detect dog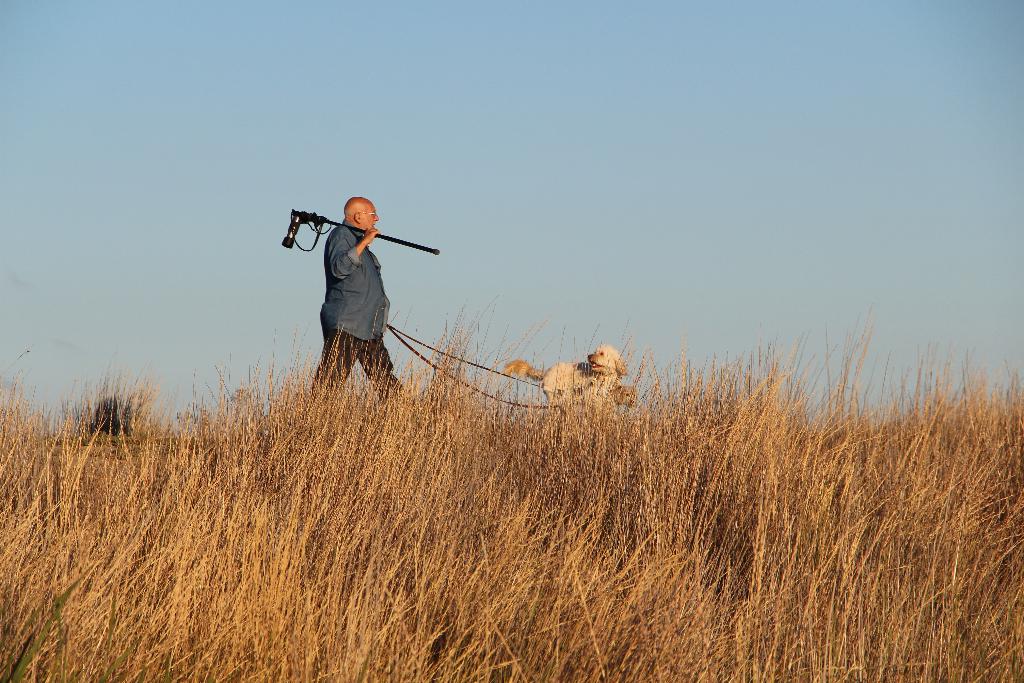
bbox(498, 345, 643, 422)
